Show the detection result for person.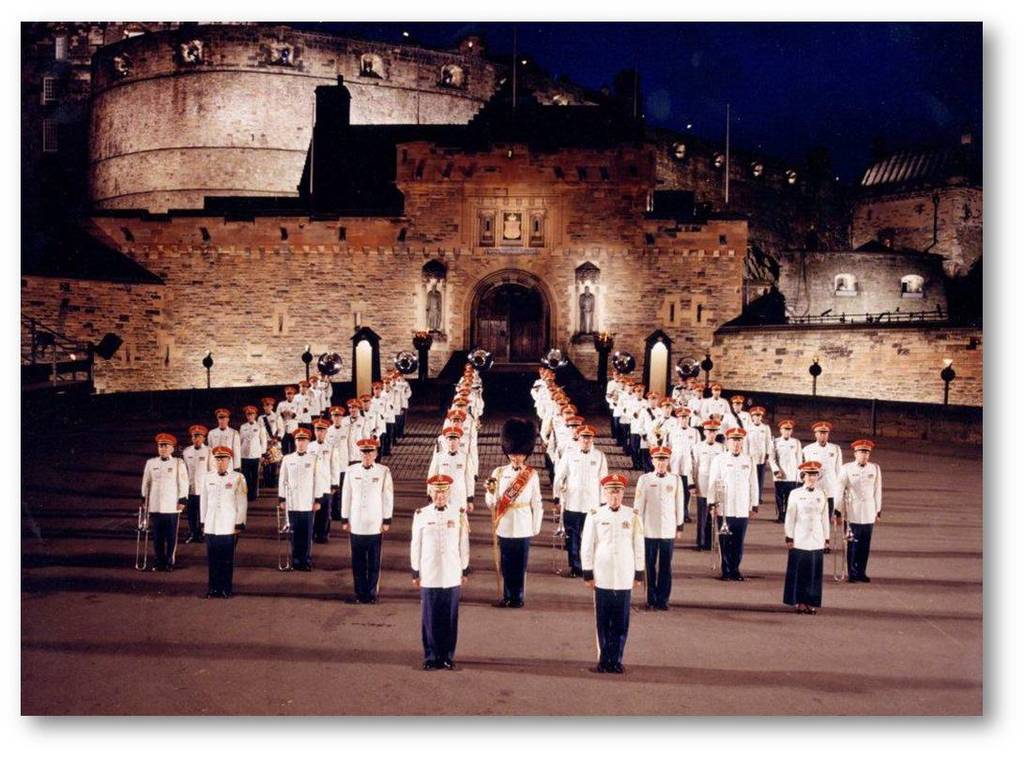
709 427 759 574.
